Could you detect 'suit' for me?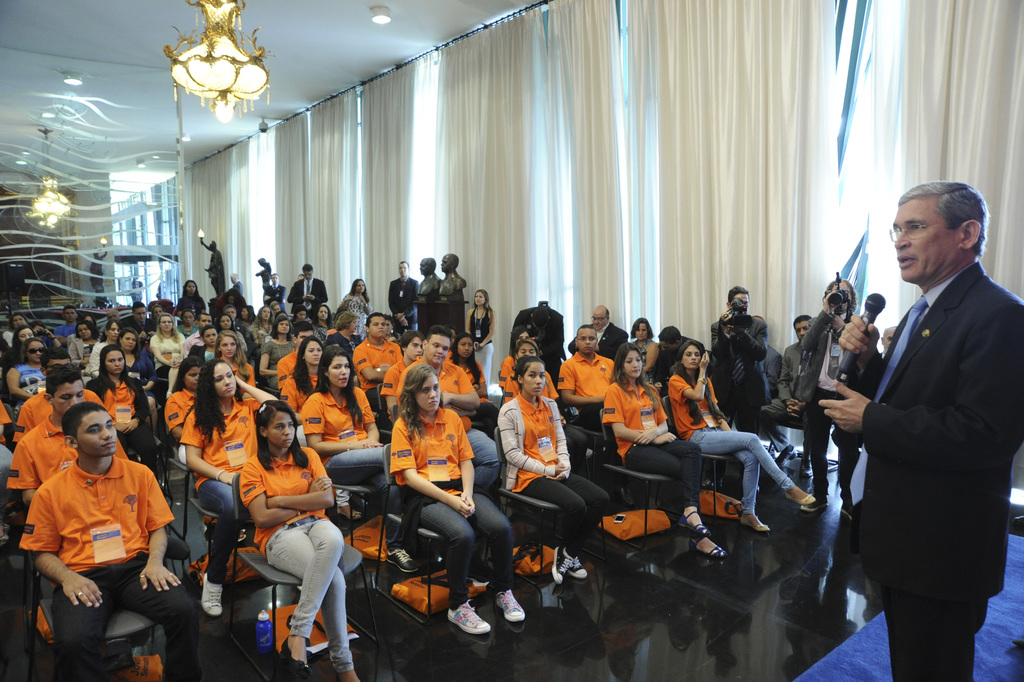
Detection result: 384, 275, 418, 329.
